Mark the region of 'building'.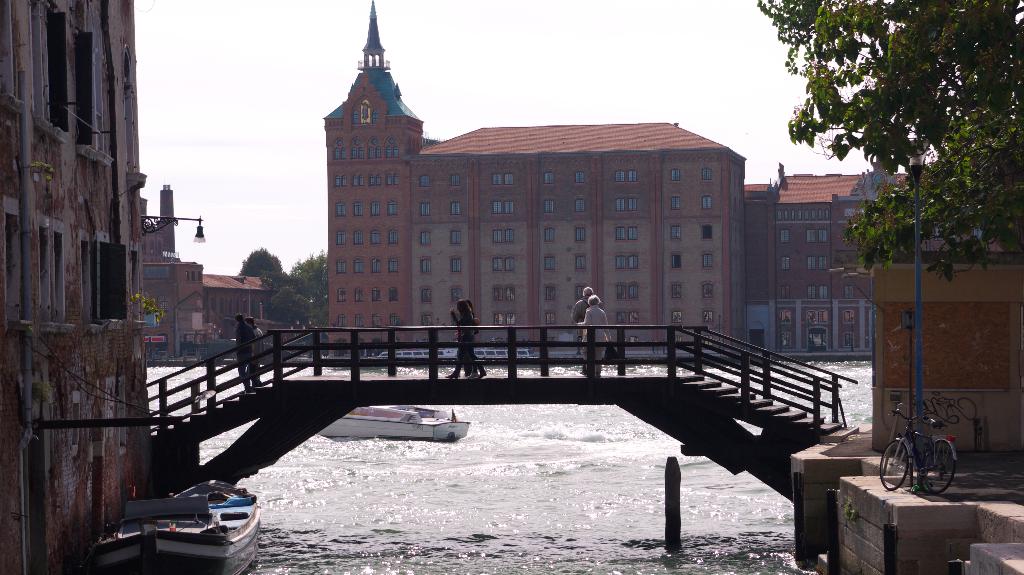
Region: [318, 3, 922, 372].
